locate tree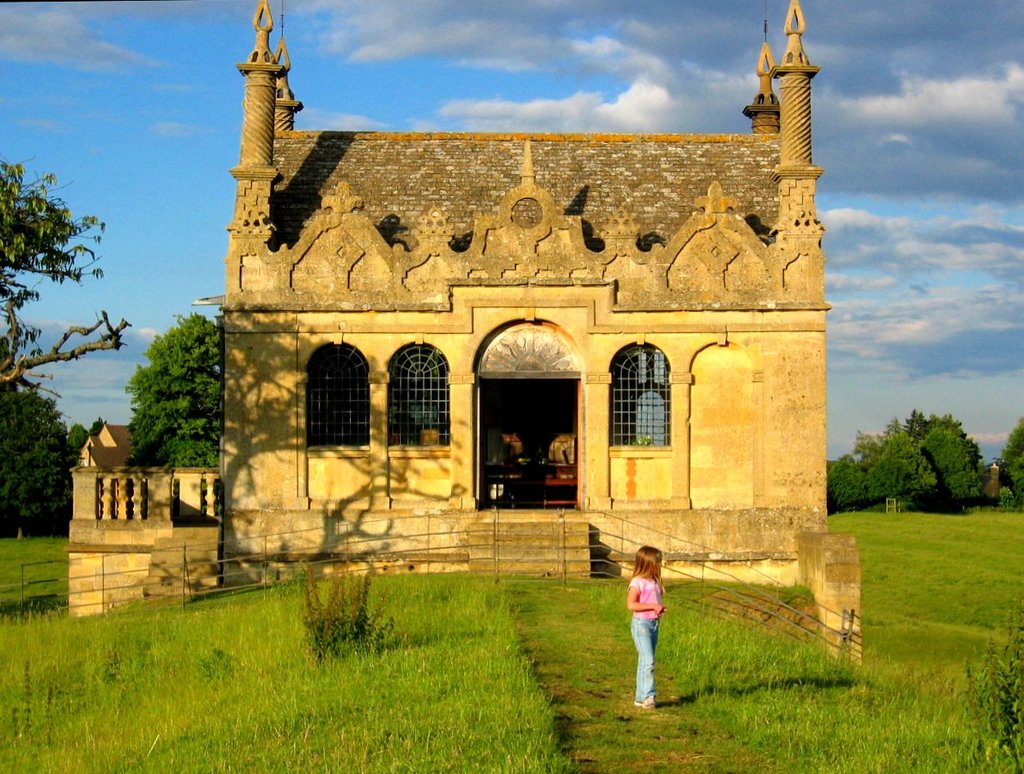
l=120, t=314, r=224, b=516
